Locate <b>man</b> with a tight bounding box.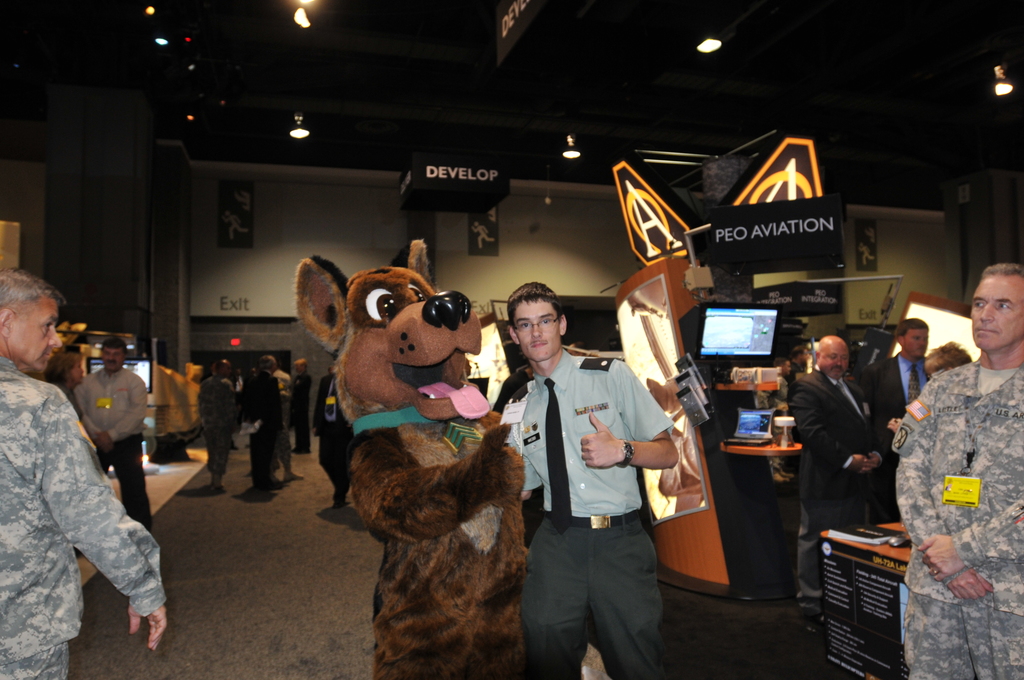
bbox=[897, 264, 1023, 679].
